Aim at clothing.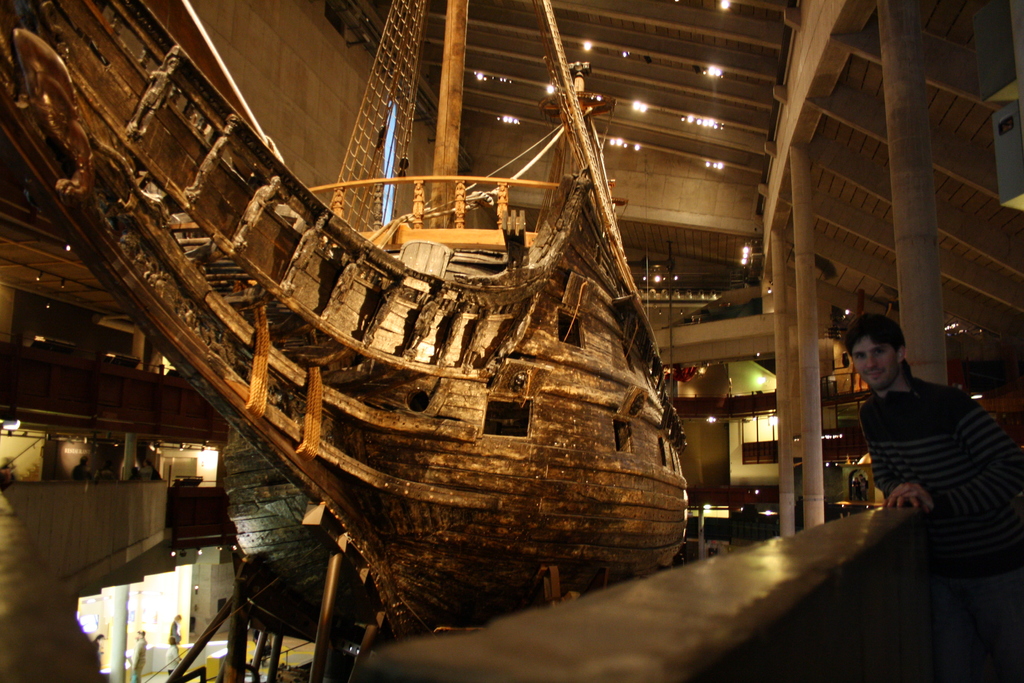
Aimed at bbox(843, 352, 1005, 566).
